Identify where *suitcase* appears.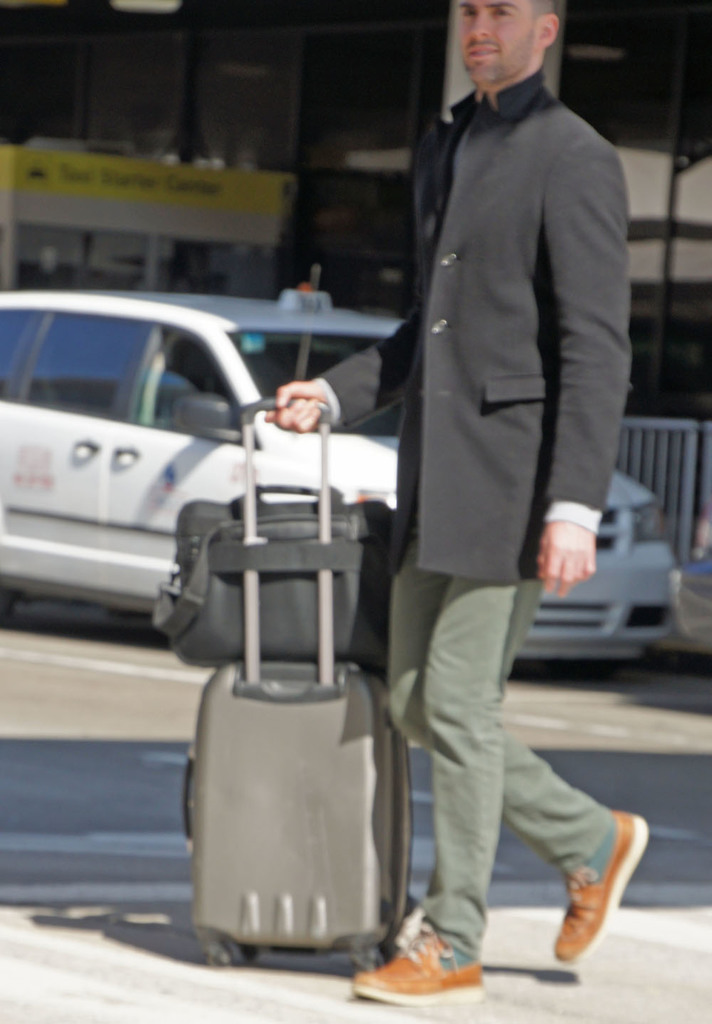
Appears at (x1=183, y1=391, x2=414, y2=973).
